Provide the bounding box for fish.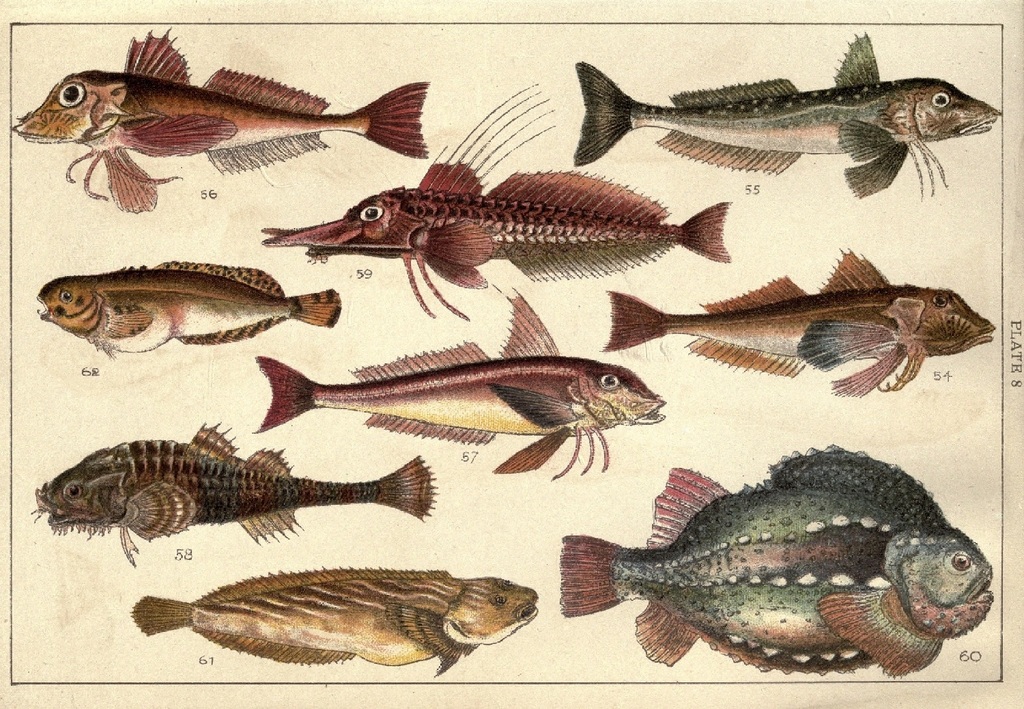
box(31, 253, 332, 350).
